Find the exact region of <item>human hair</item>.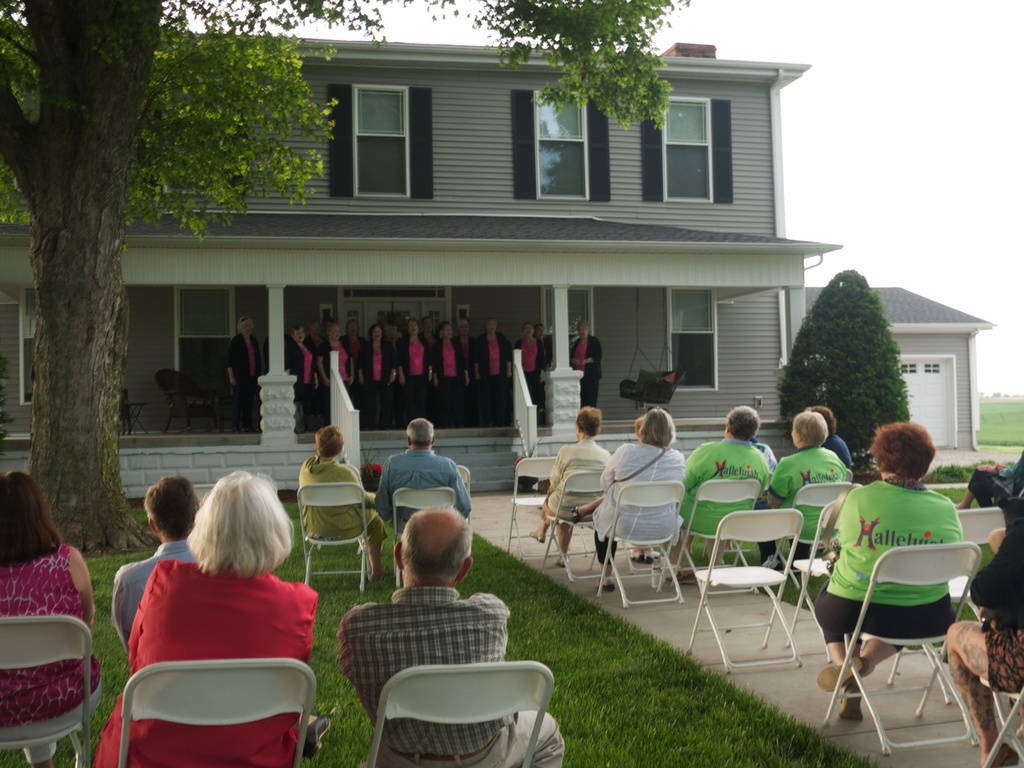
Exact region: {"left": 147, "top": 471, "right": 202, "bottom": 539}.
